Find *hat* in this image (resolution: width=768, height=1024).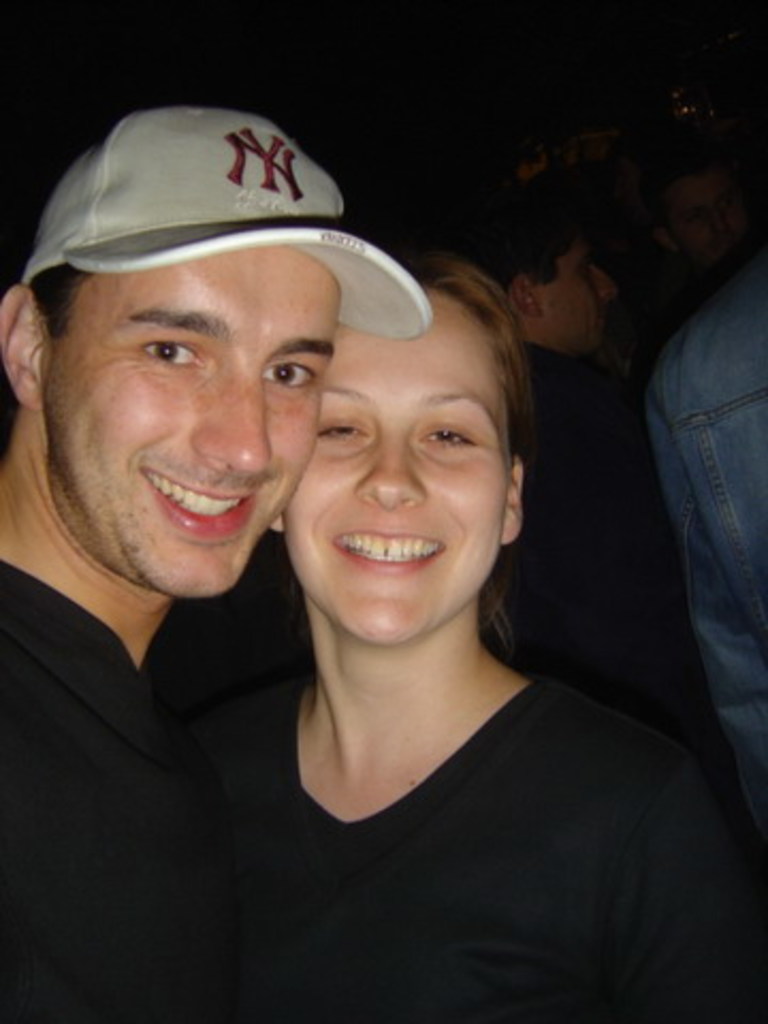
box(21, 109, 431, 343).
